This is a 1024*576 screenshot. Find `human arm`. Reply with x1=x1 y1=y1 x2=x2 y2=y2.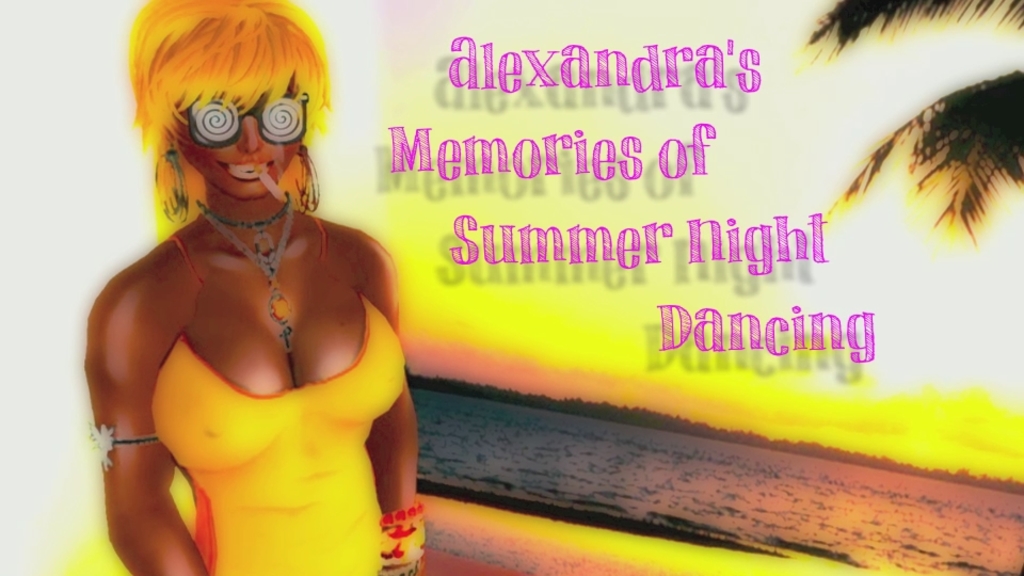
x1=365 y1=261 x2=425 y2=575.
